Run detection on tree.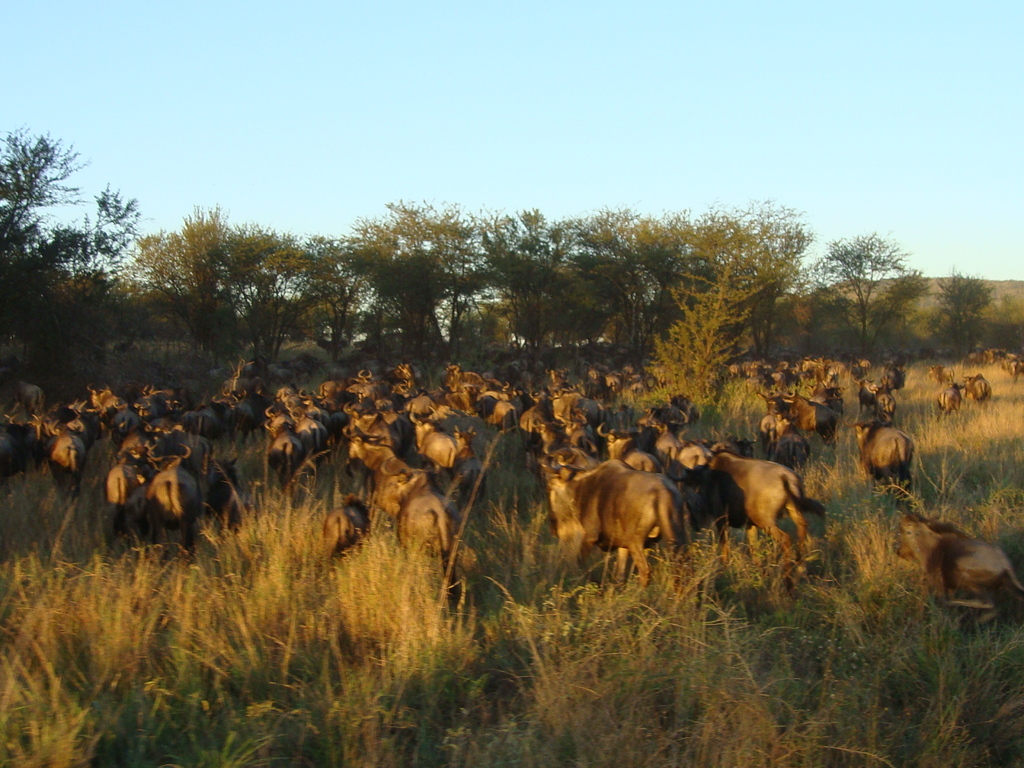
Result: pyautogui.locateOnScreen(271, 189, 511, 367).
